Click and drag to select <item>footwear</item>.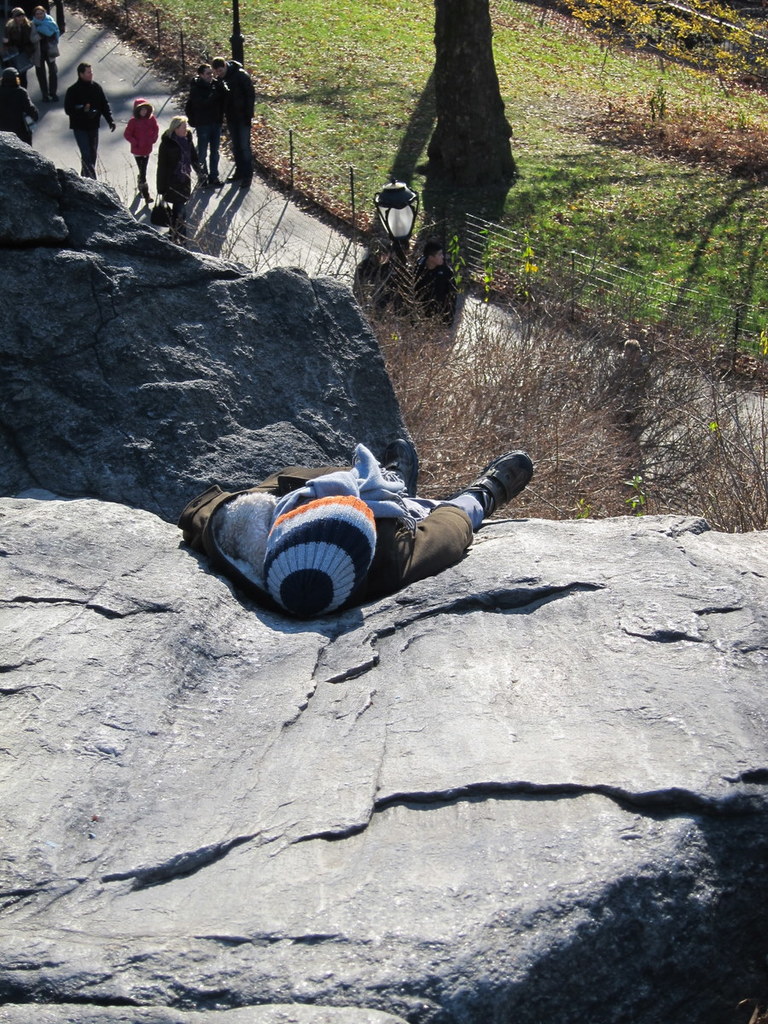
Selection: bbox=[209, 167, 225, 187].
